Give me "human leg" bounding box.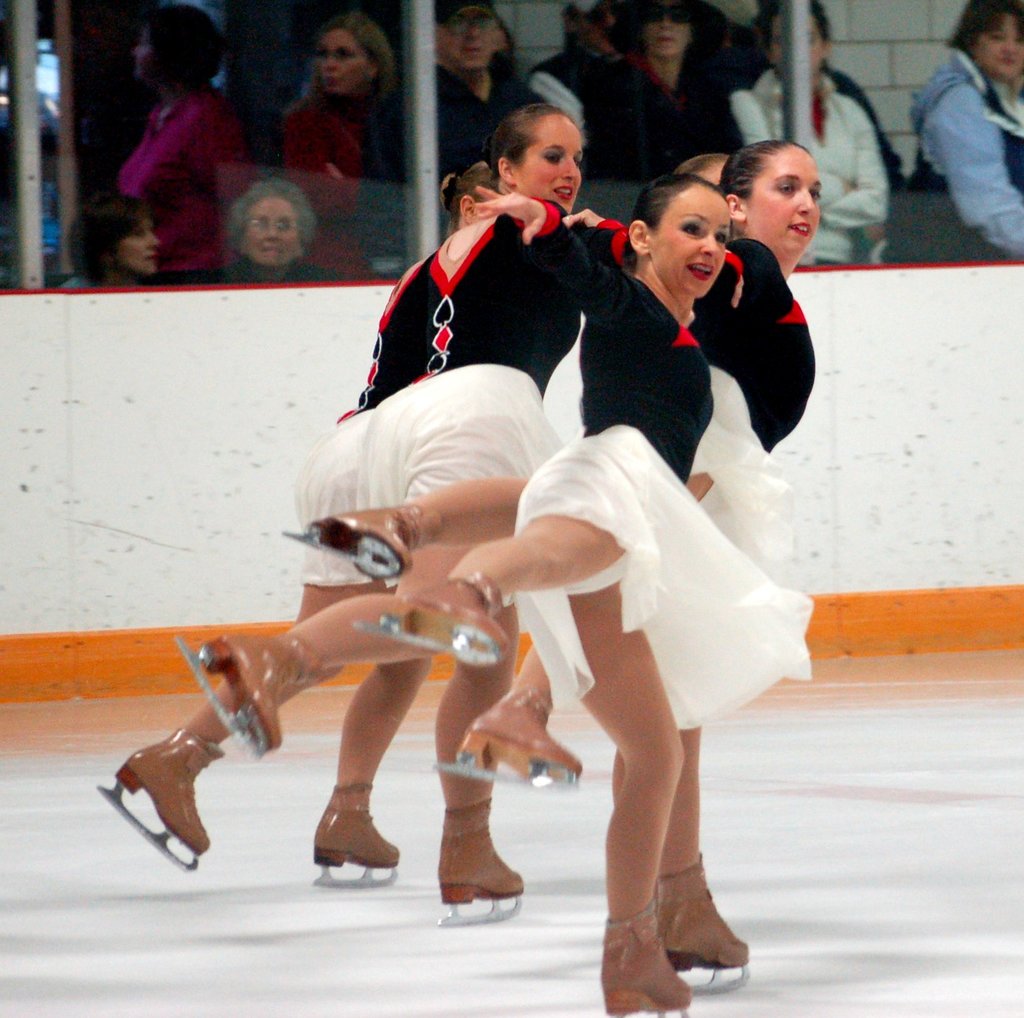
95 580 378 869.
